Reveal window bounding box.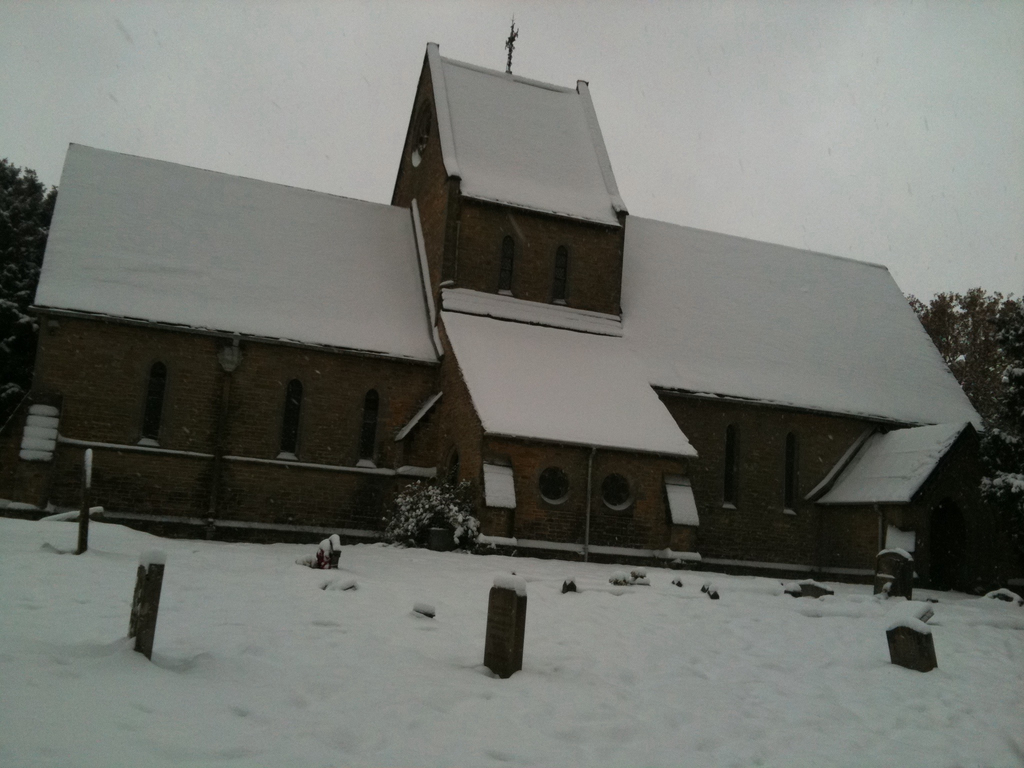
Revealed: bbox=[358, 380, 375, 474].
